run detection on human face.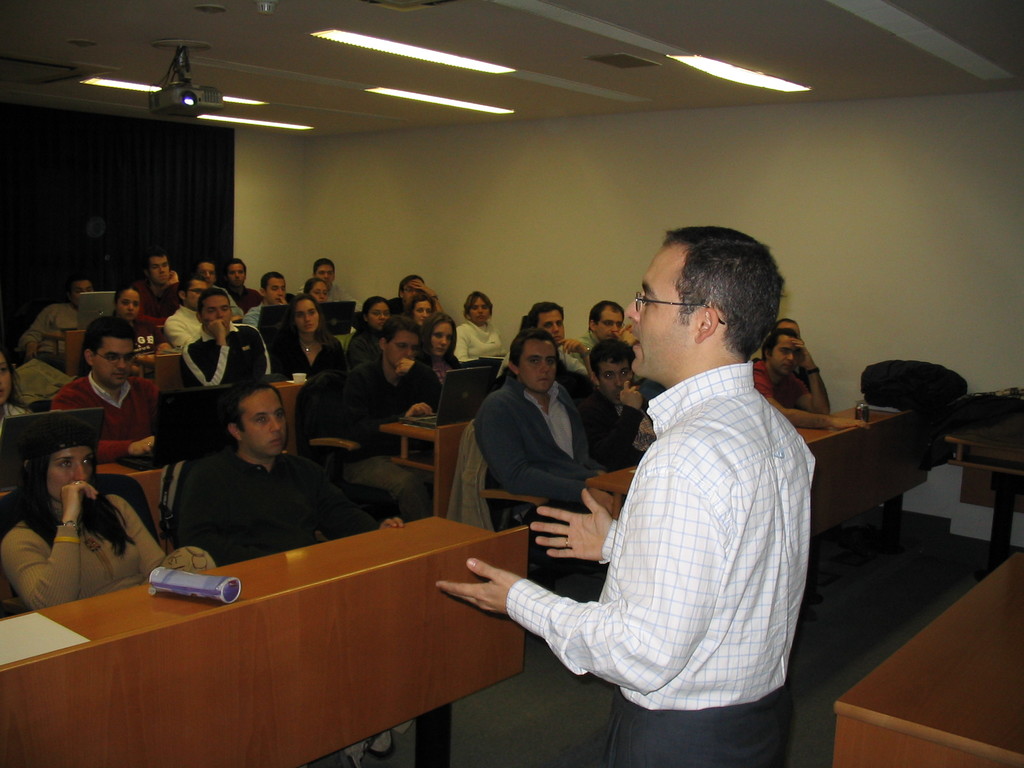
Result: BBox(118, 292, 140, 321).
